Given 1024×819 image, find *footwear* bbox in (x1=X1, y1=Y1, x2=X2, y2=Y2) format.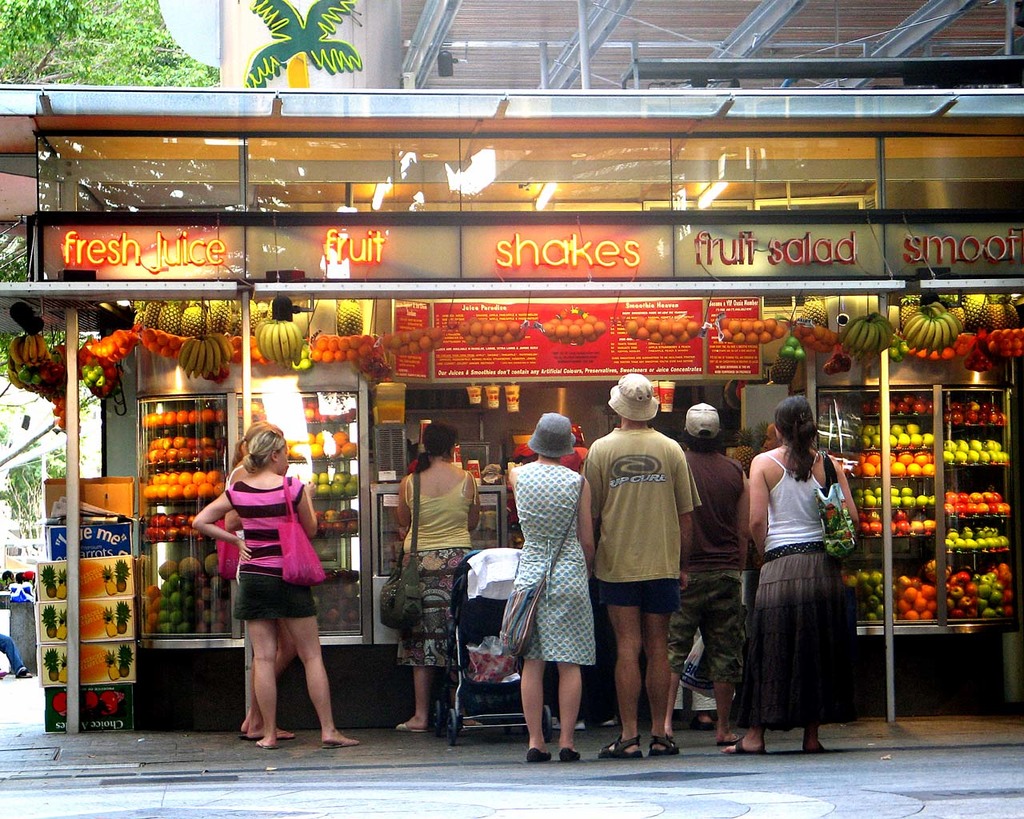
(x1=555, y1=745, x2=586, y2=764).
